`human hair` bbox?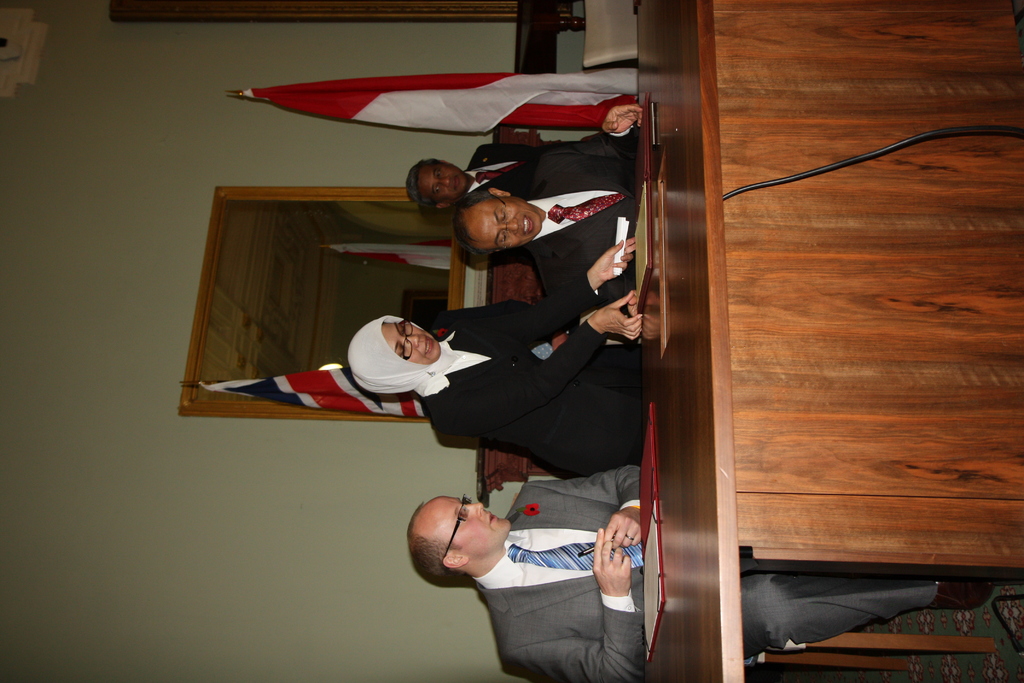
select_region(410, 506, 477, 587)
